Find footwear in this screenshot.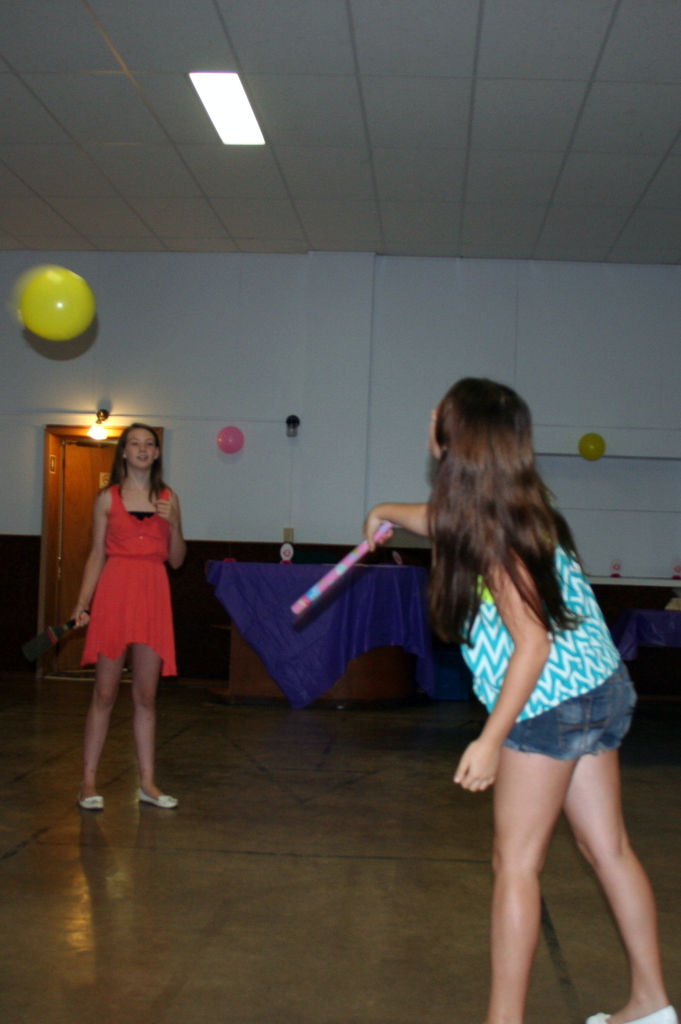
The bounding box for footwear is 133 785 180 806.
